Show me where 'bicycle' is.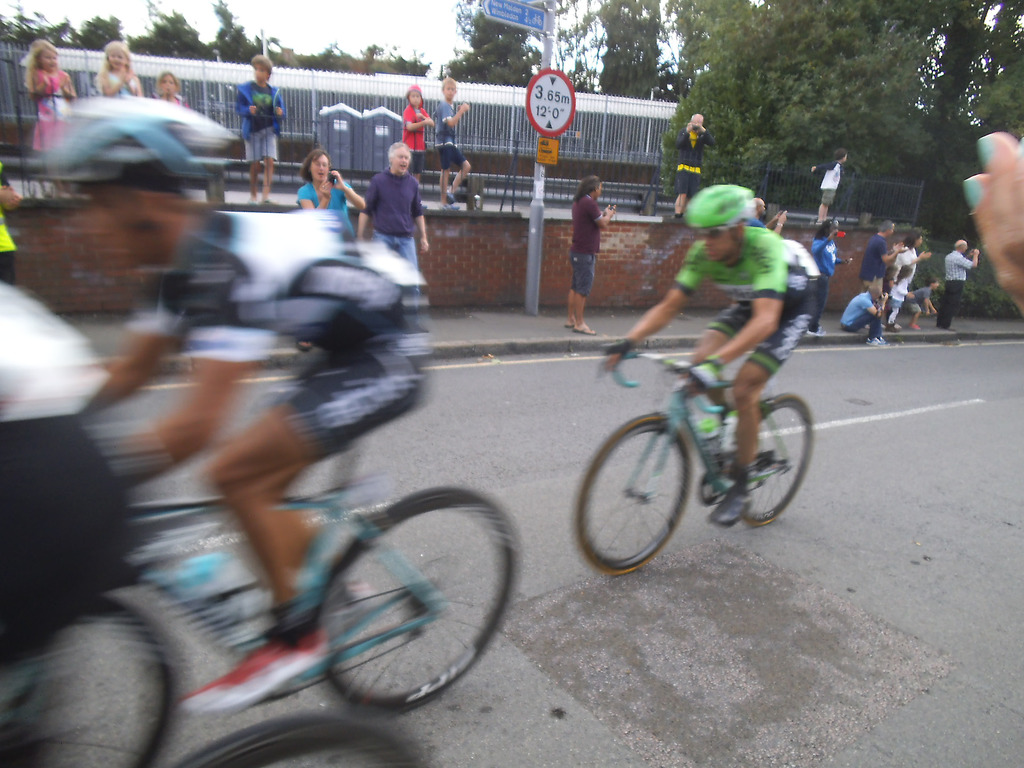
'bicycle' is at [x1=572, y1=317, x2=840, y2=572].
